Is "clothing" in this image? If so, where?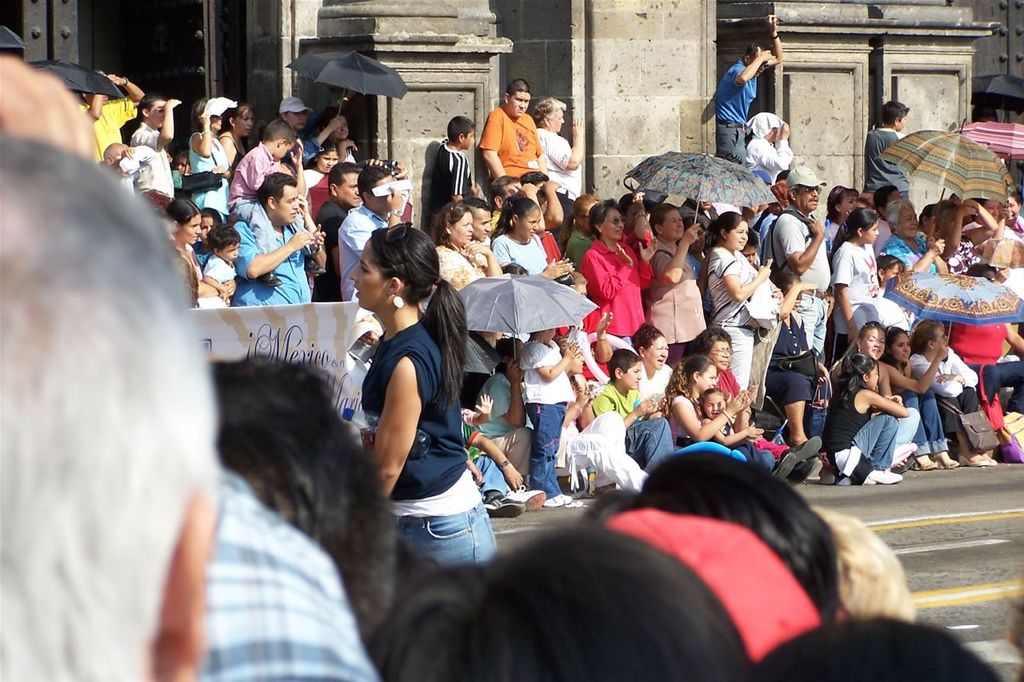
Yes, at bbox=[866, 124, 909, 197].
